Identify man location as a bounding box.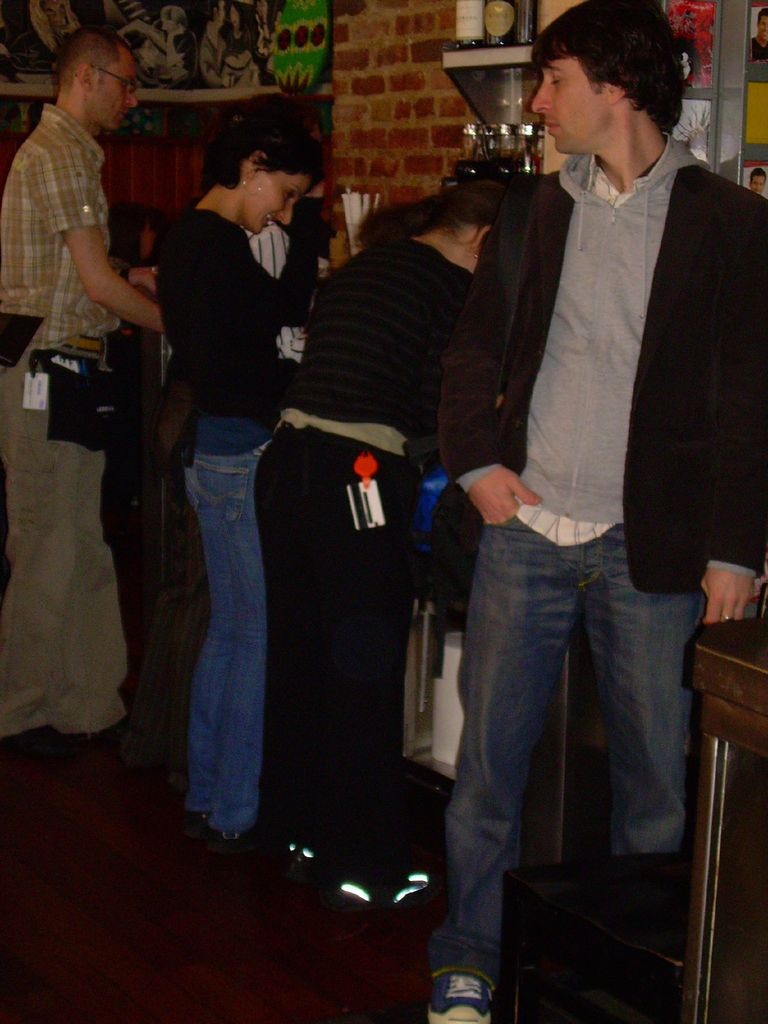
crop(427, 0, 767, 1023).
